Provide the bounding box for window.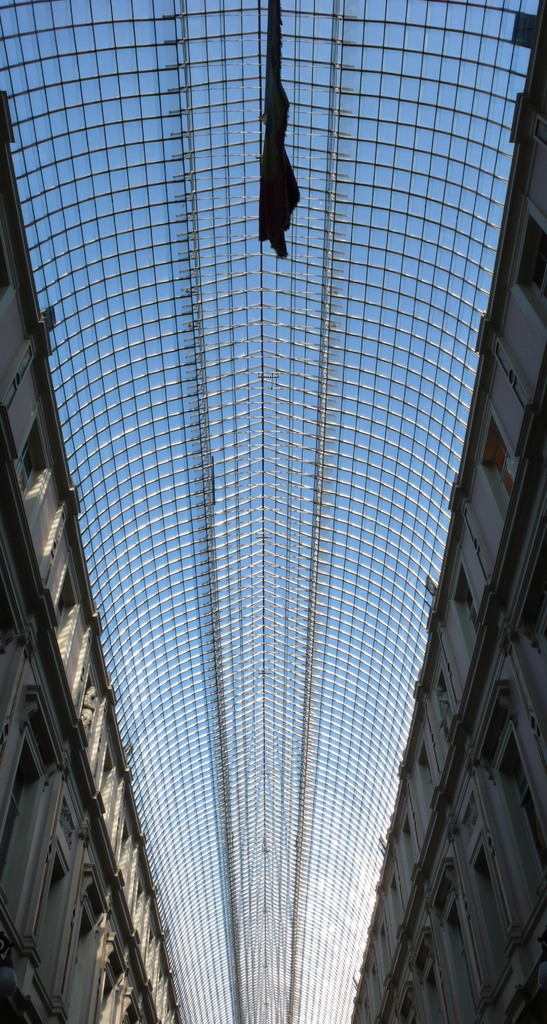
region(466, 829, 512, 966).
